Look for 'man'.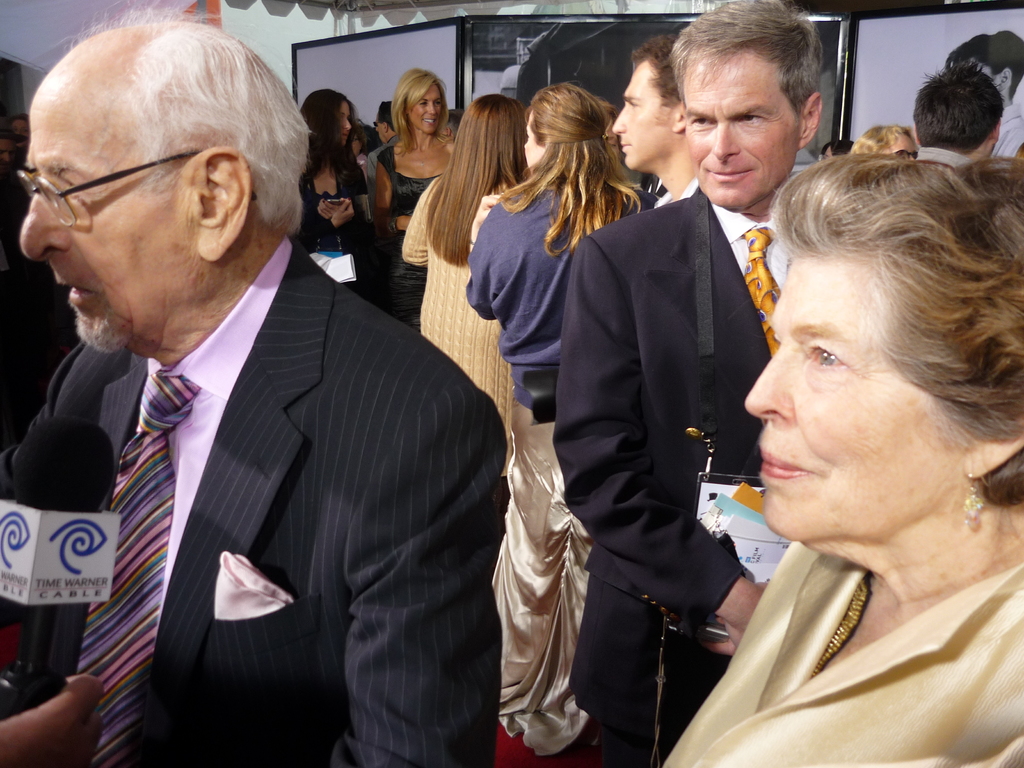
Found: bbox=(537, 0, 822, 767).
